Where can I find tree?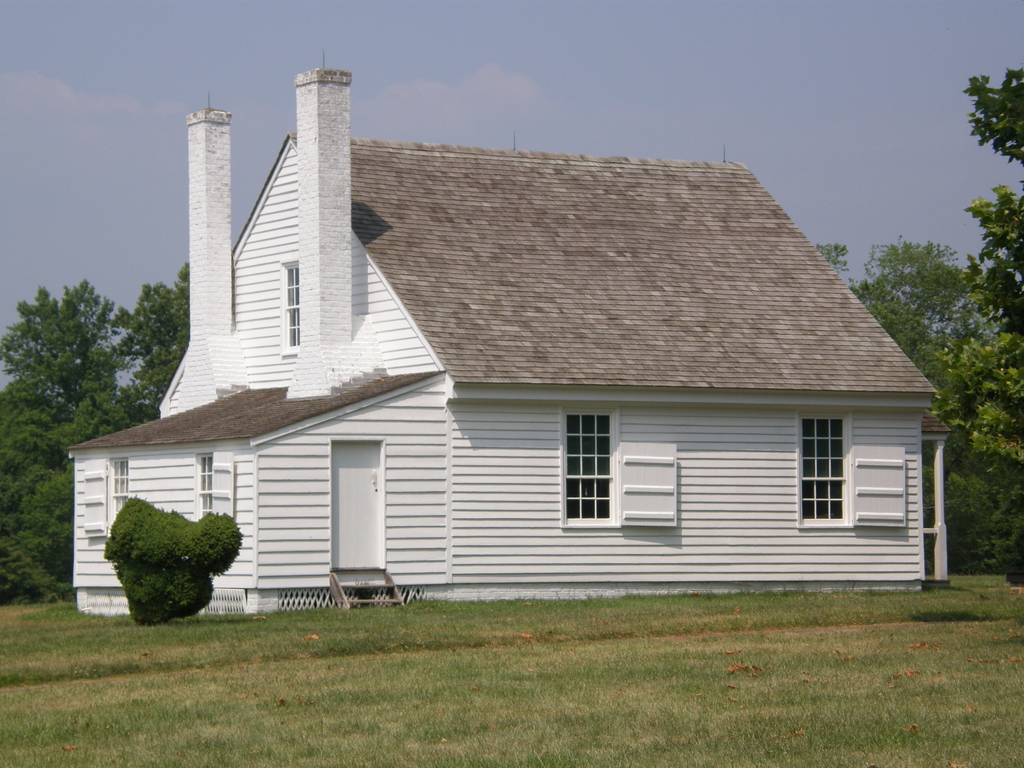
You can find it at (0,373,144,594).
